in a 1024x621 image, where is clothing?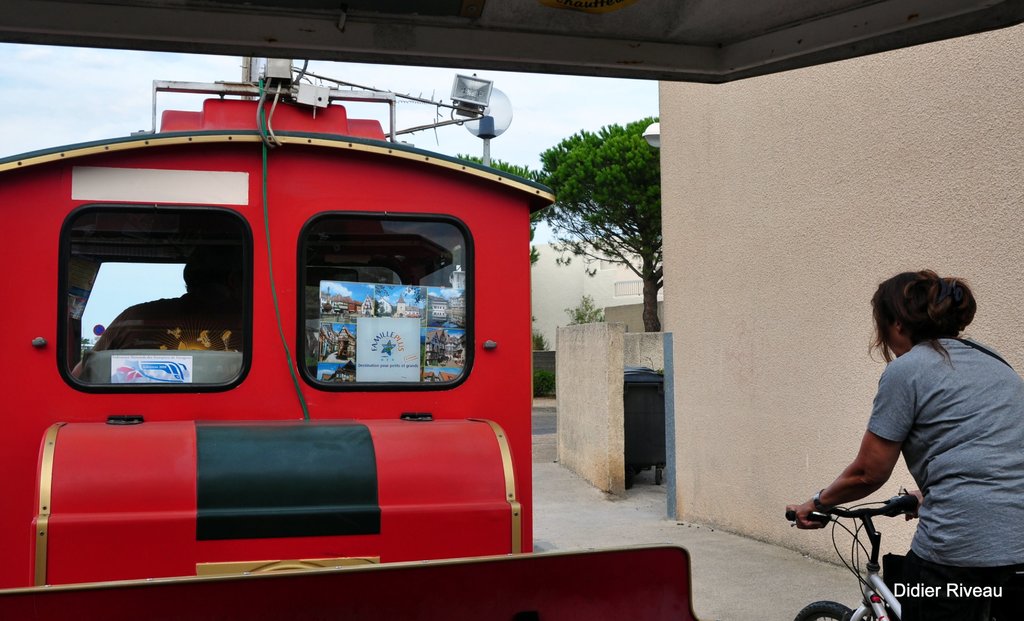
select_region(870, 322, 1023, 620).
